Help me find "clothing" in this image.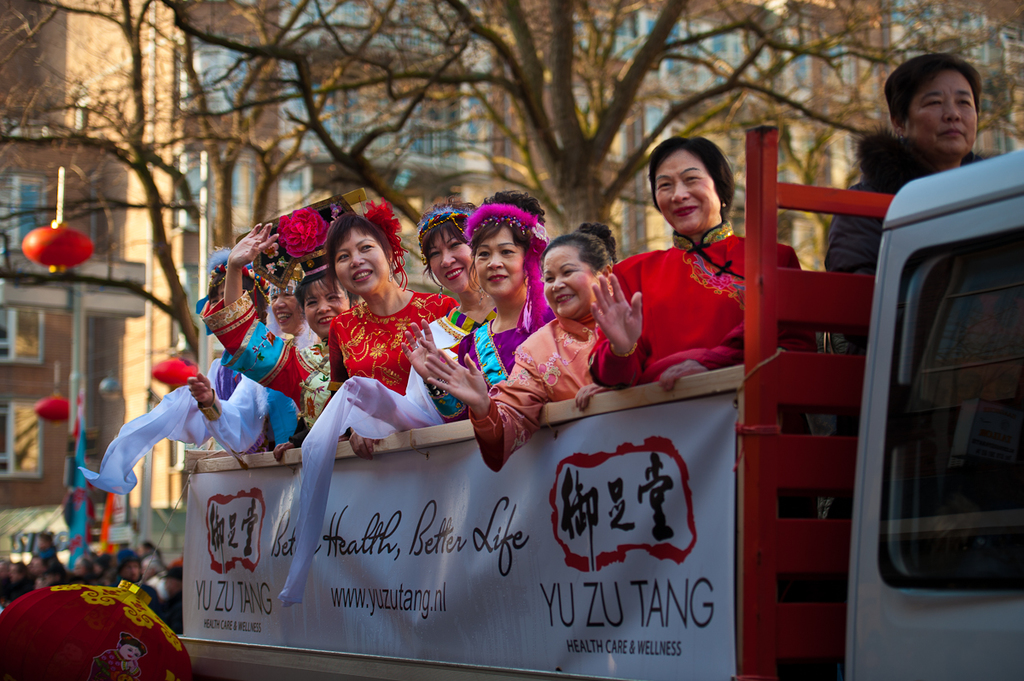
Found it: 823:134:986:587.
